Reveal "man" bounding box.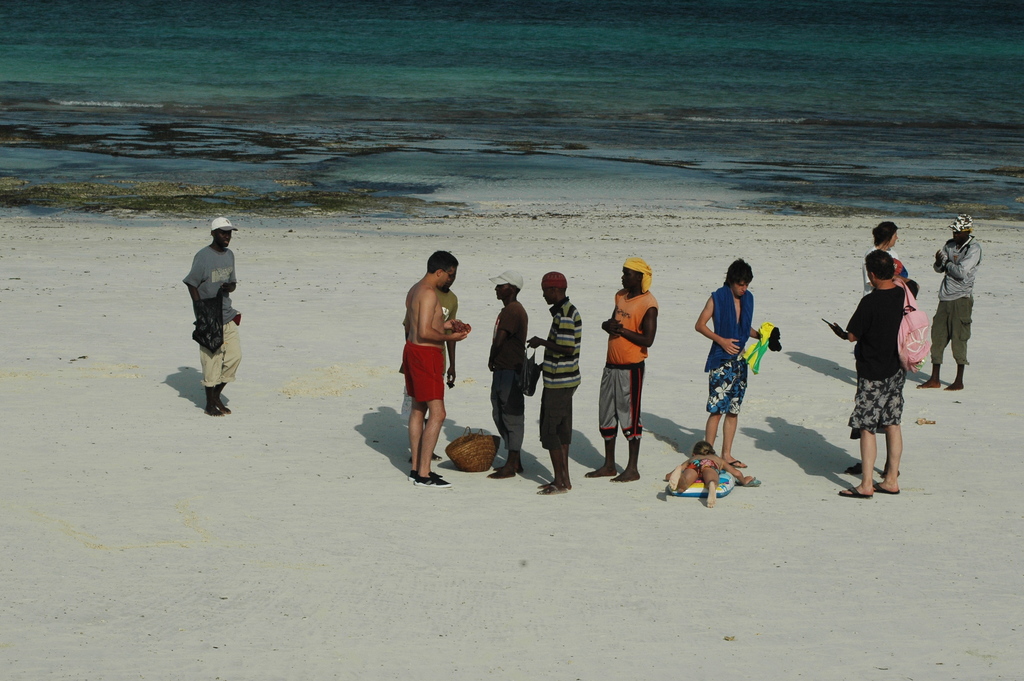
Revealed: 924, 215, 989, 397.
